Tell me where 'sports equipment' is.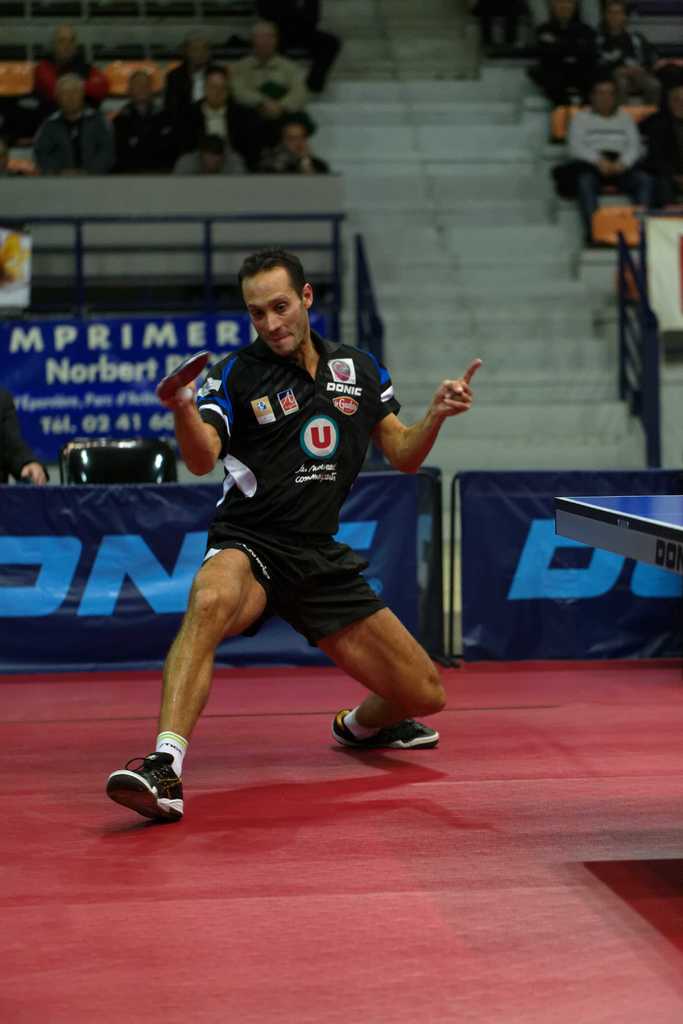
'sports equipment' is at 172 383 193 402.
